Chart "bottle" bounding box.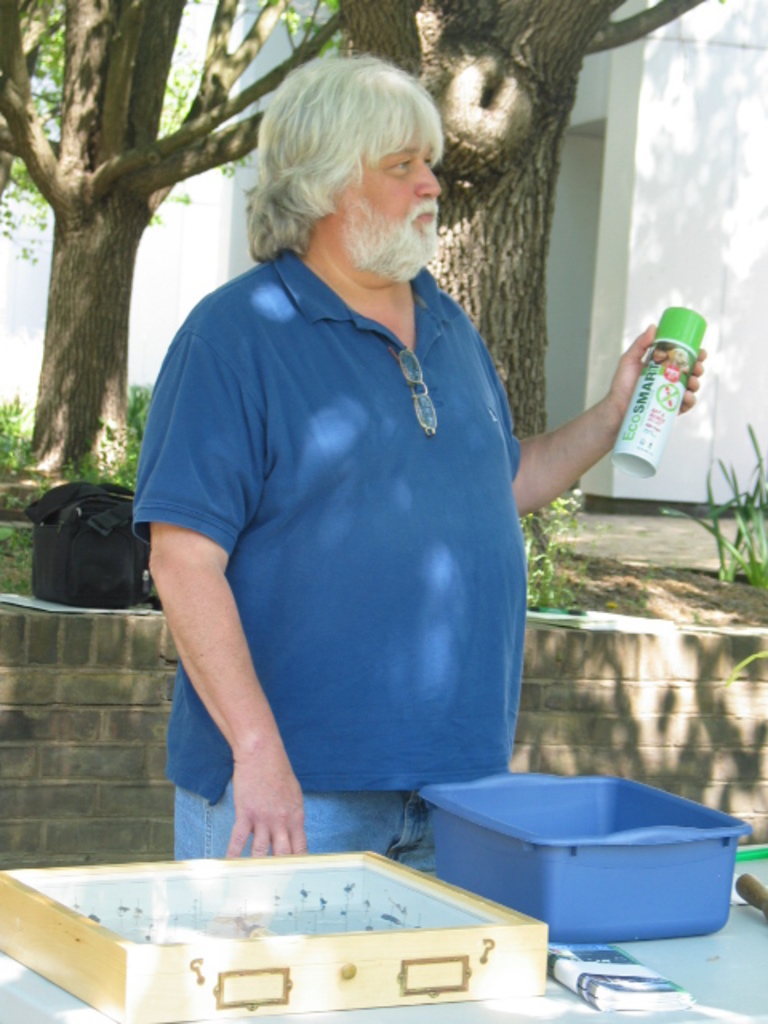
Charted: rect(603, 306, 698, 478).
